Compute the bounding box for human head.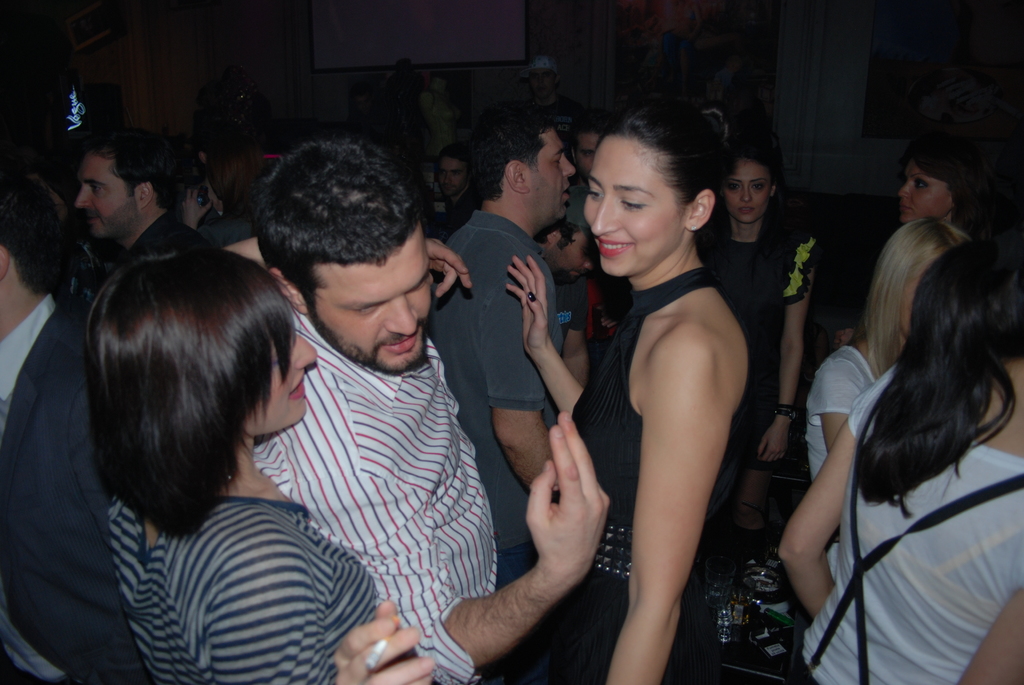
[469,106,578,223].
